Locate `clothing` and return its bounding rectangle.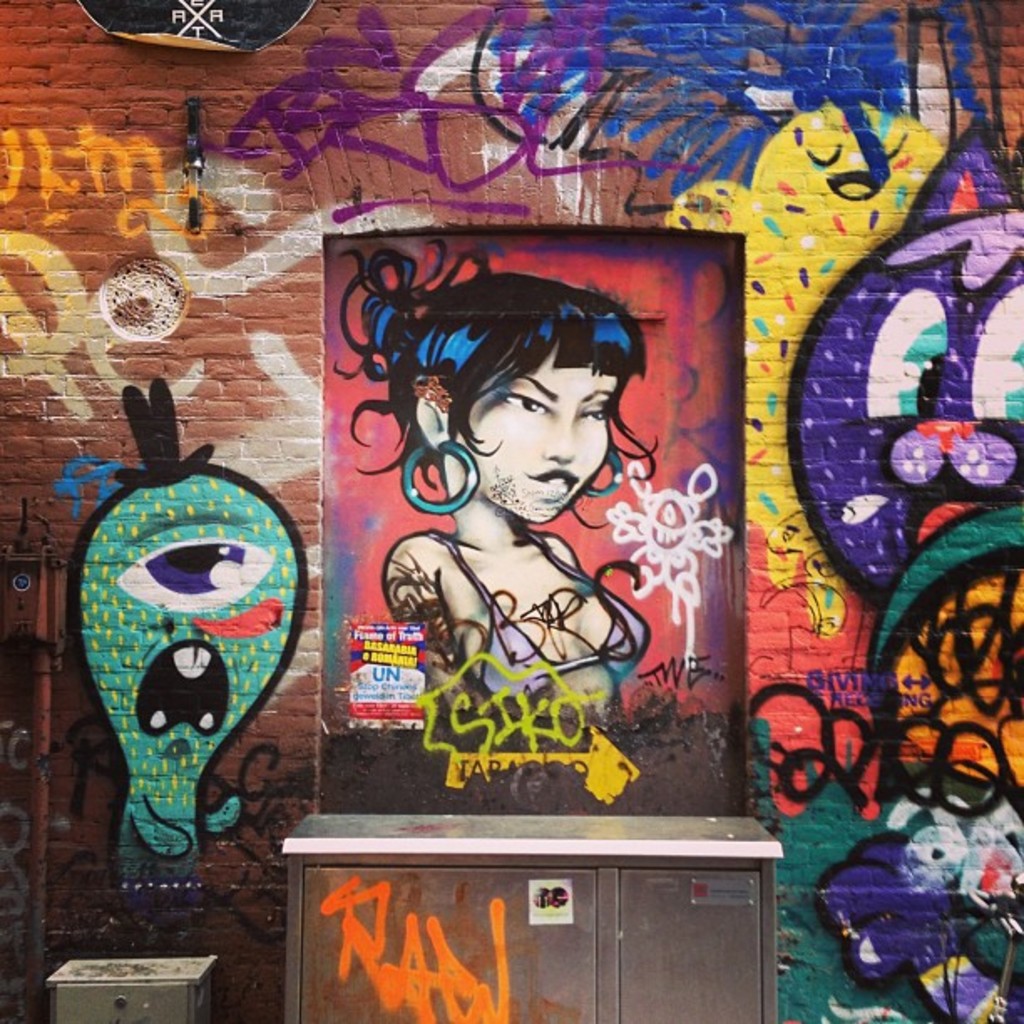
(left=420, top=520, right=651, bottom=703).
